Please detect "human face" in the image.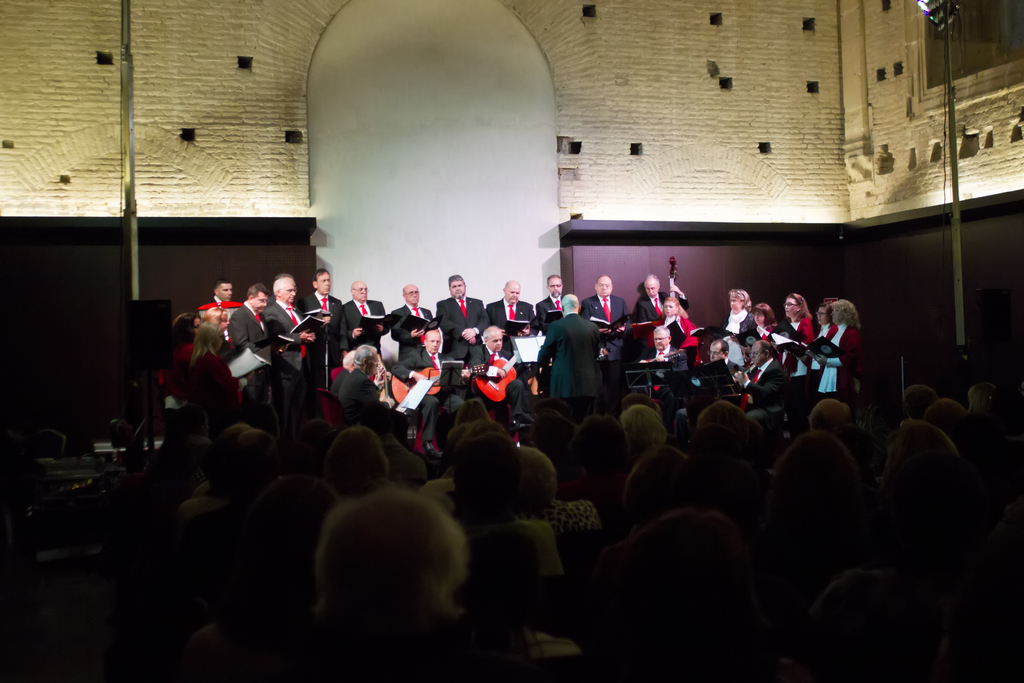
bbox=[786, 299, 797, 316].
